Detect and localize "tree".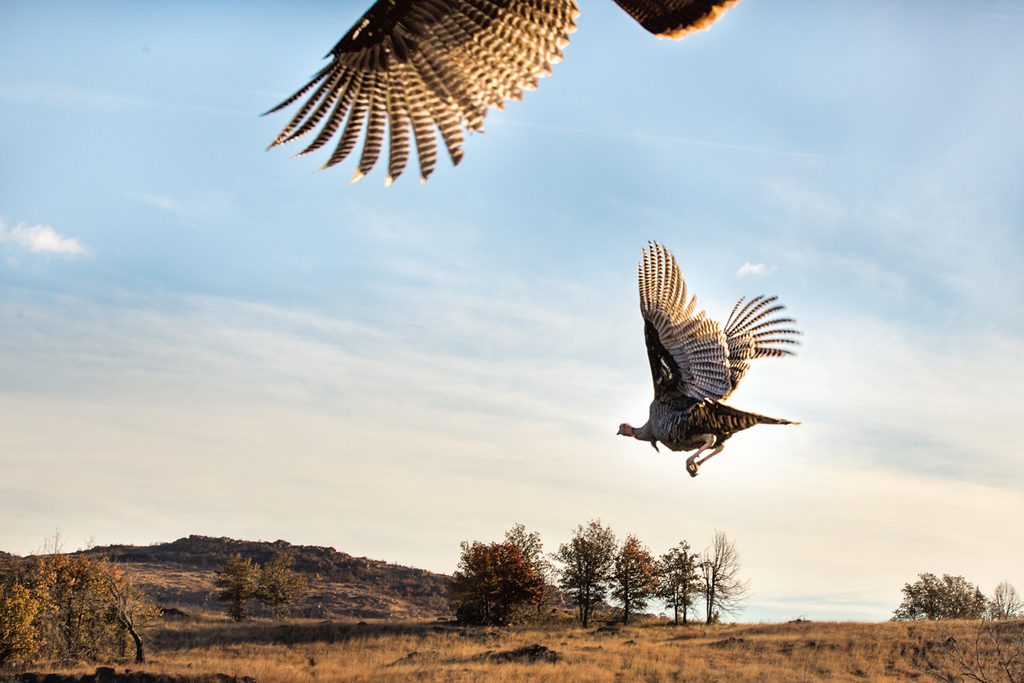
Localized at l=547, t=512, r=630, b=613.
